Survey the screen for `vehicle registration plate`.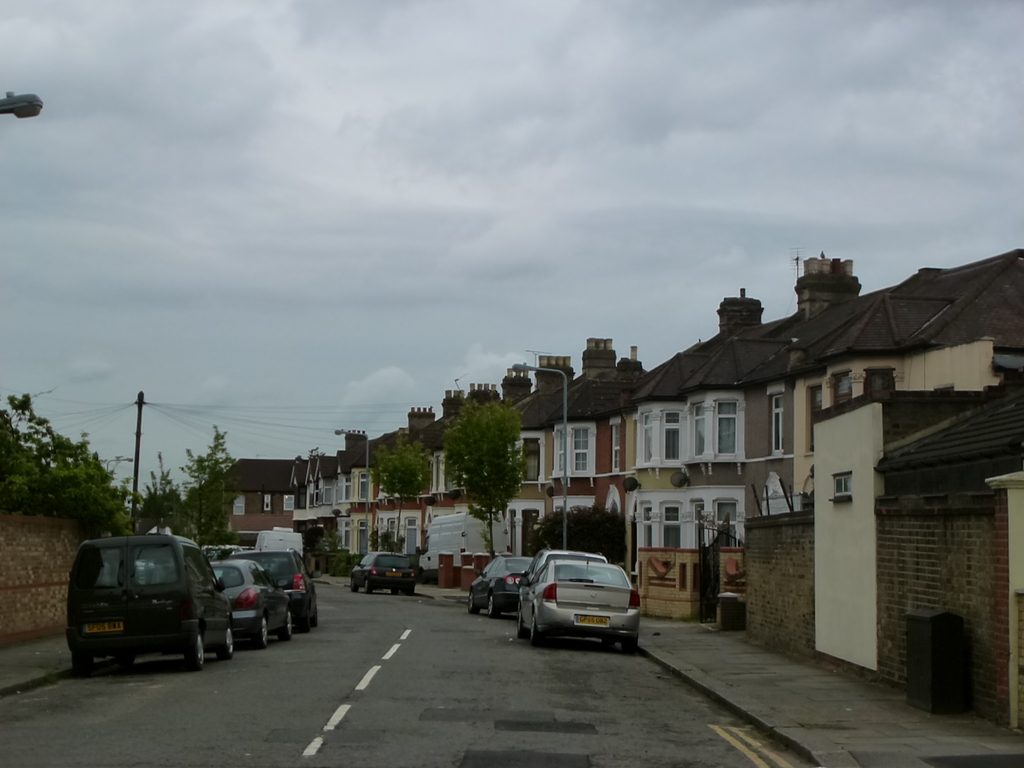
Survey found: x1=83 y1=624 x2=122 y2=632.
